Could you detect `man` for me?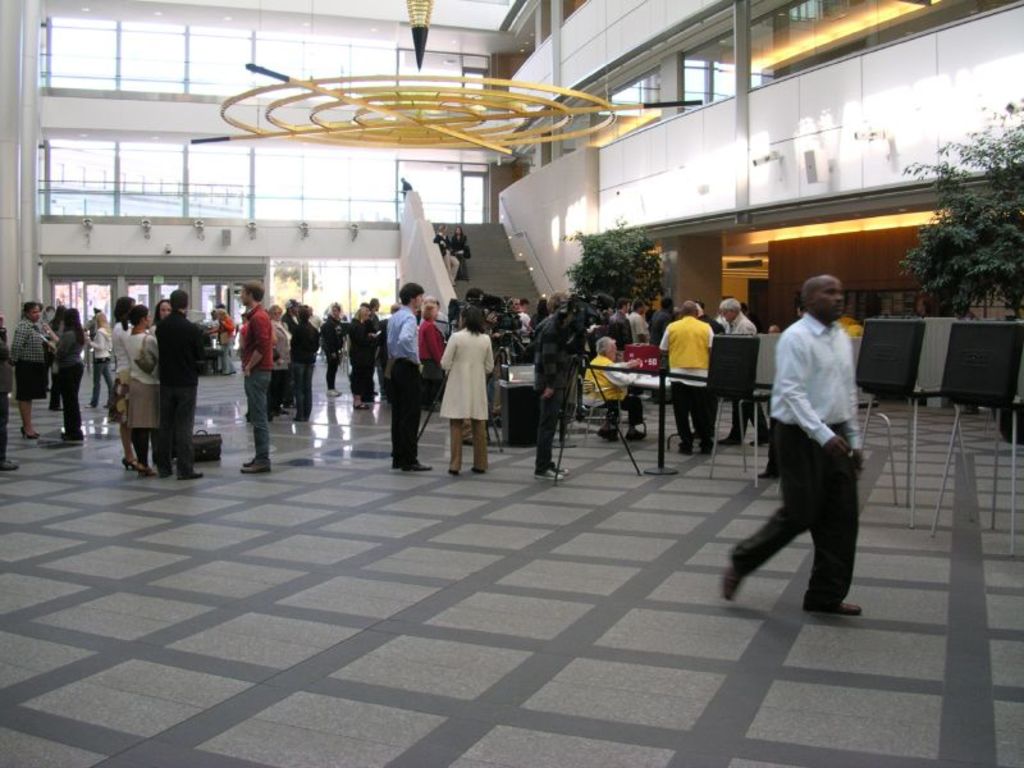
Detection result: (243,276,274,472).
